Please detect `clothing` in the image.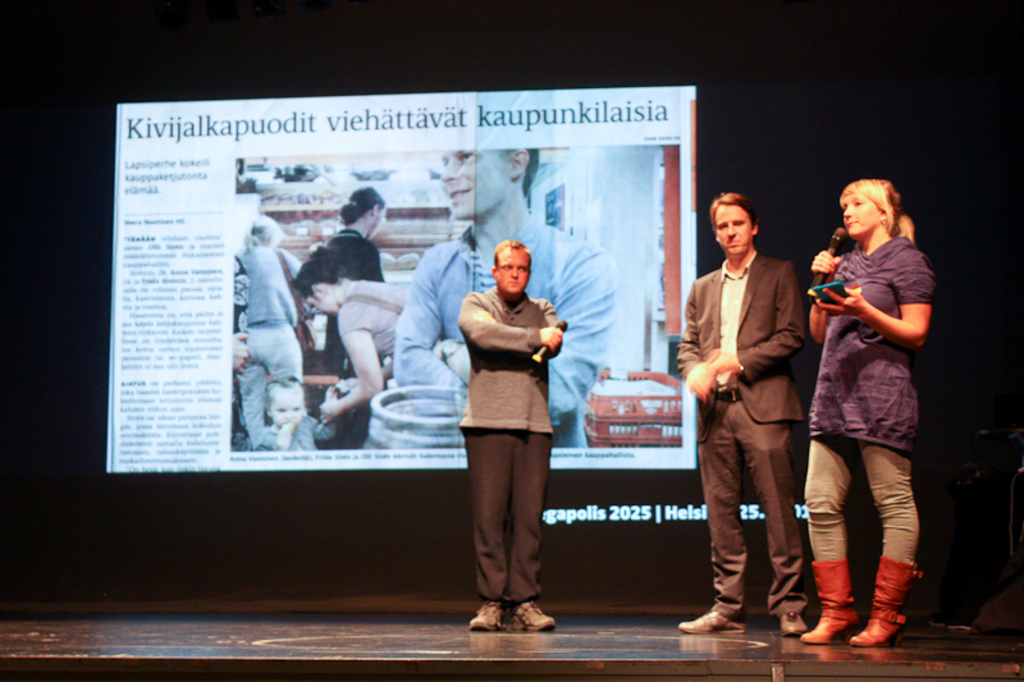
<region>799, 229, 936, 564</region>.
